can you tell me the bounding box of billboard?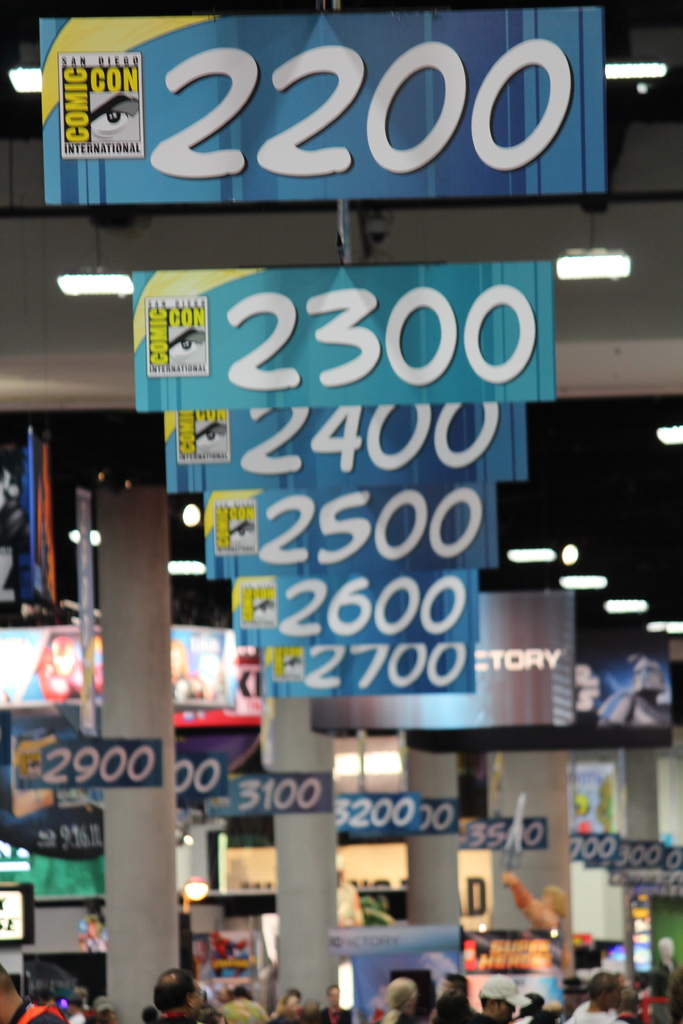
[x1=623, y1=841, x2=659, y2=867].
